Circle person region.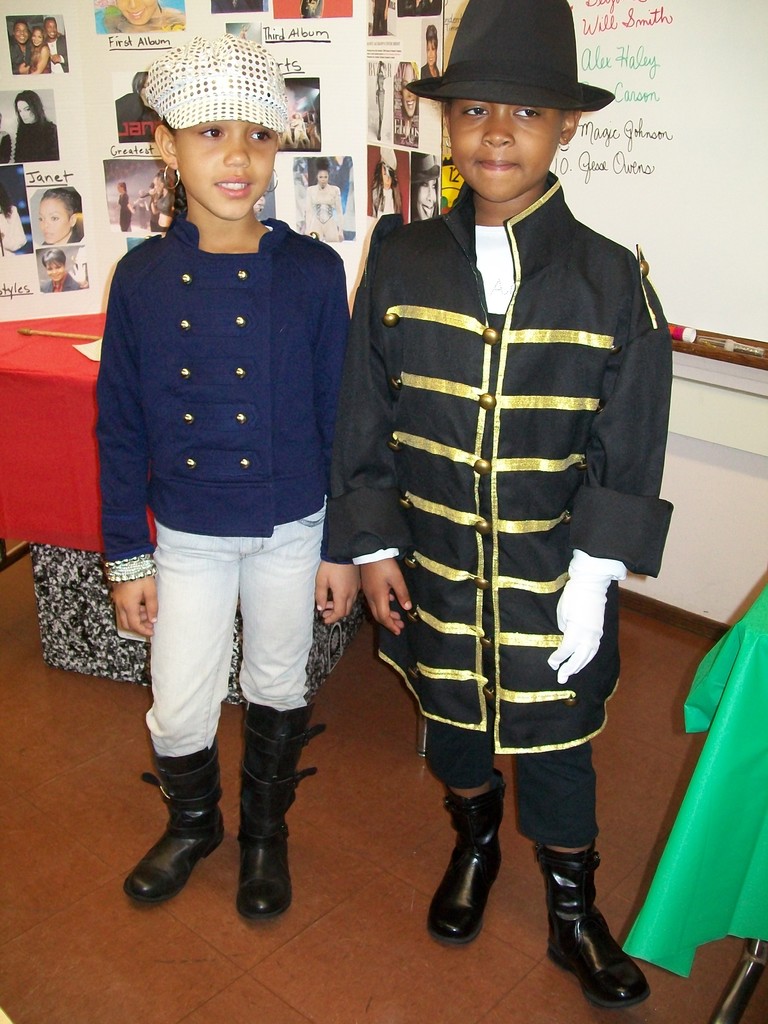
Region: 303/161/341/236.
